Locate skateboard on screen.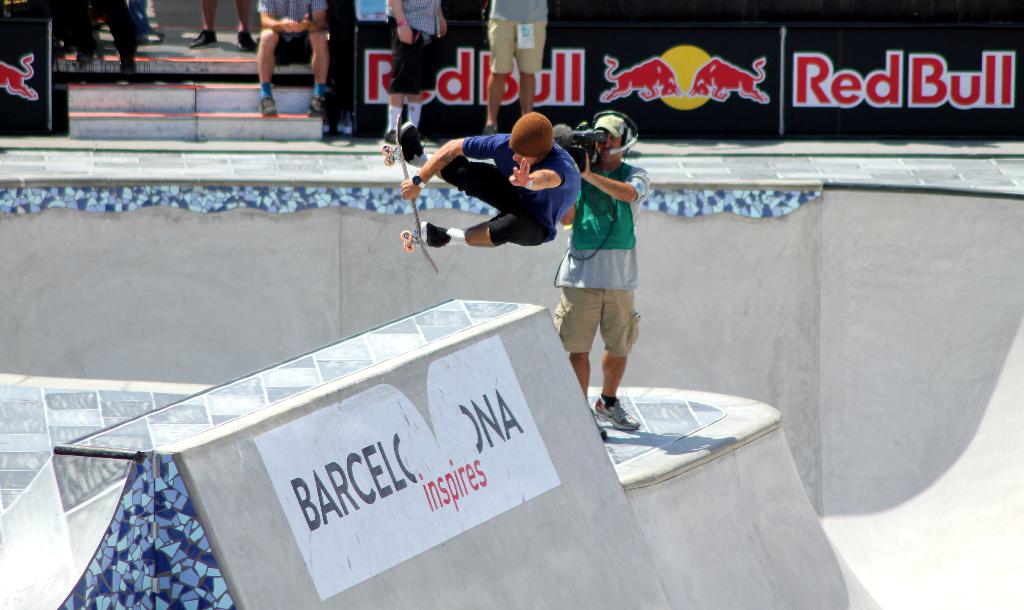
On screen at bbox(379, 111, 441, 274).
